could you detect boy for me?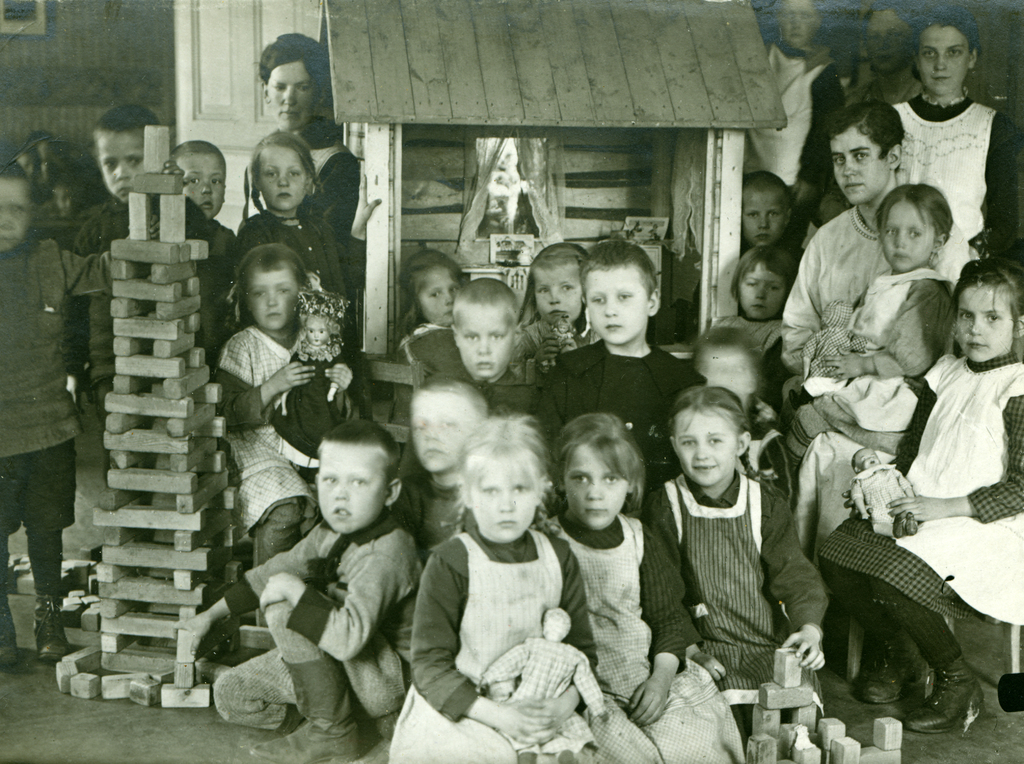
Detection result: <box>538,241,706,505</box>.
